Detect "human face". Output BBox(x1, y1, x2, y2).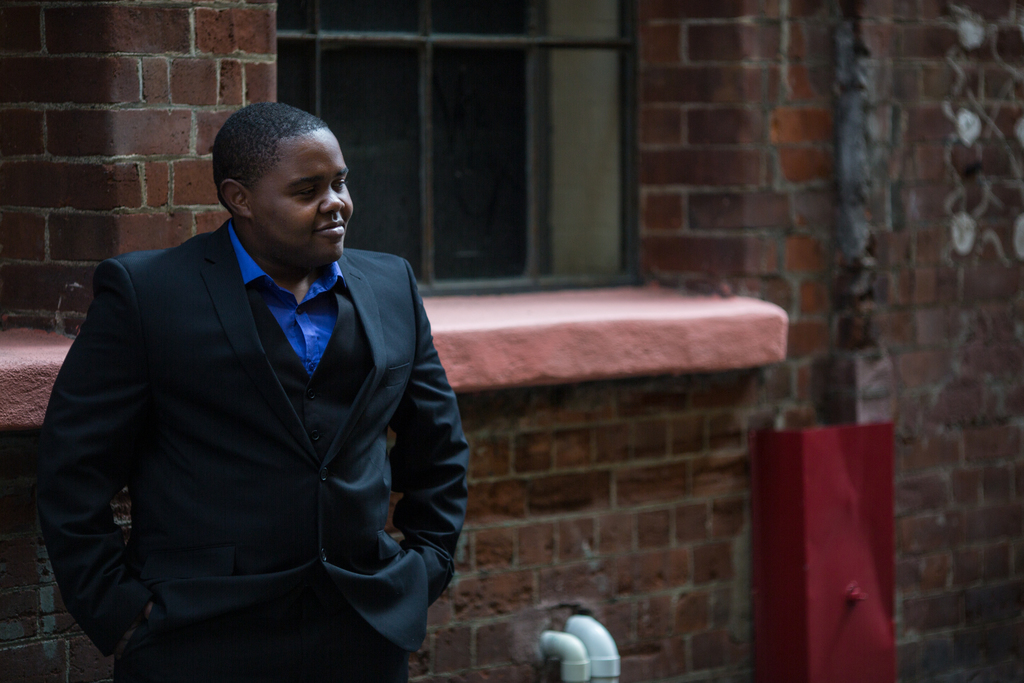
BBox(257, 126, 350, 257).
